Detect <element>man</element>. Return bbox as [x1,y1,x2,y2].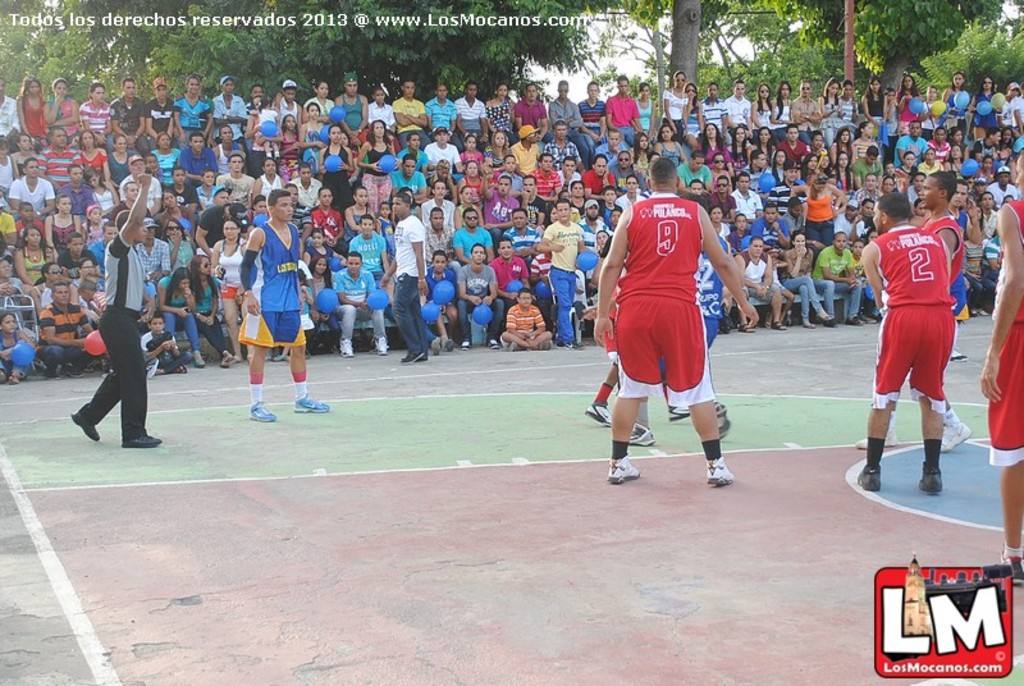
[452,81,489,143].
